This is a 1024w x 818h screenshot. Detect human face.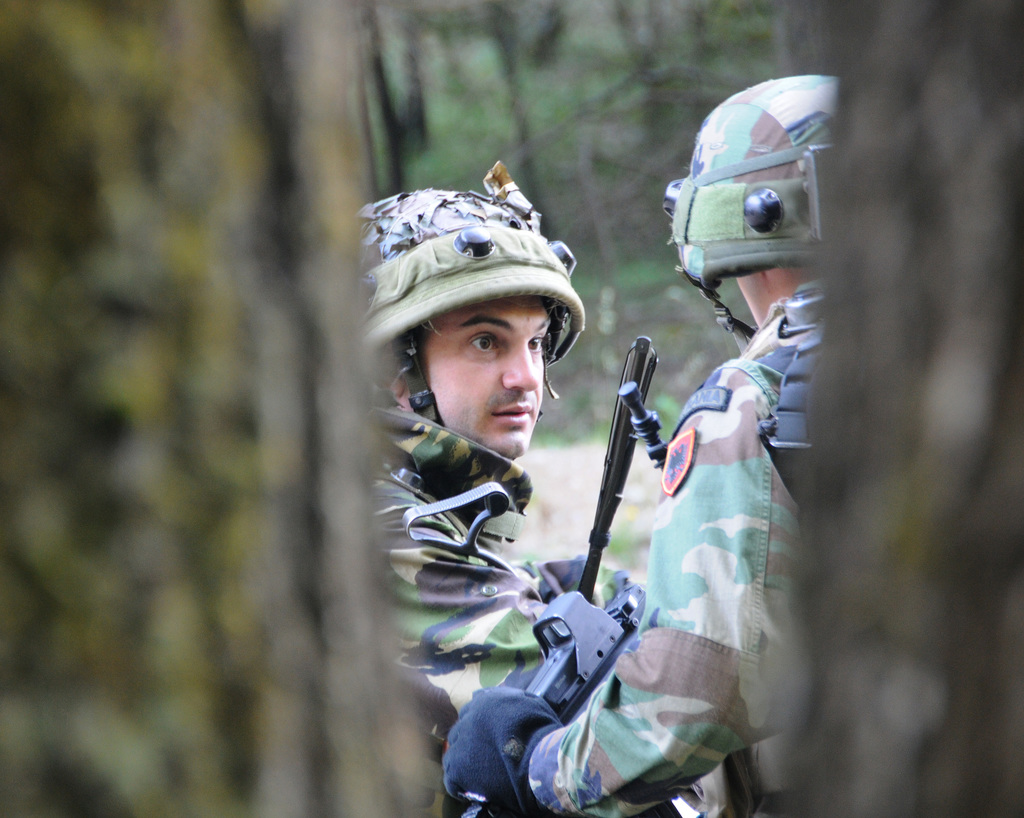
bbox=(739, 277, 778, 326).
